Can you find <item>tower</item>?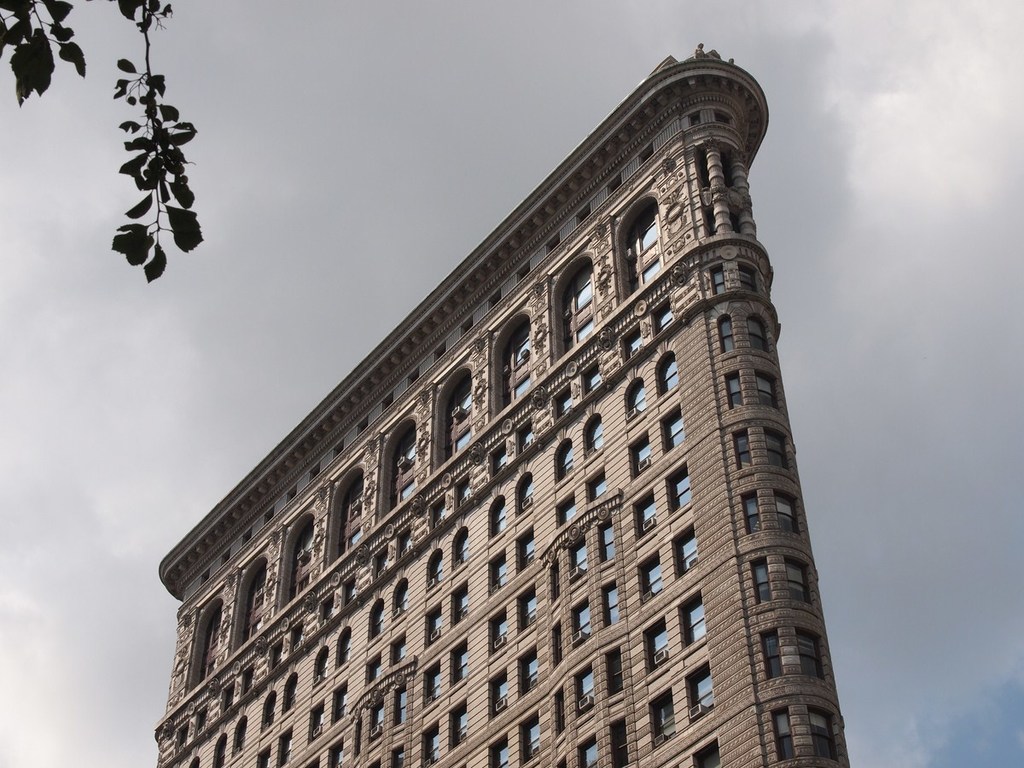
Yes, bounding box: 156, 43, 852, 767.
